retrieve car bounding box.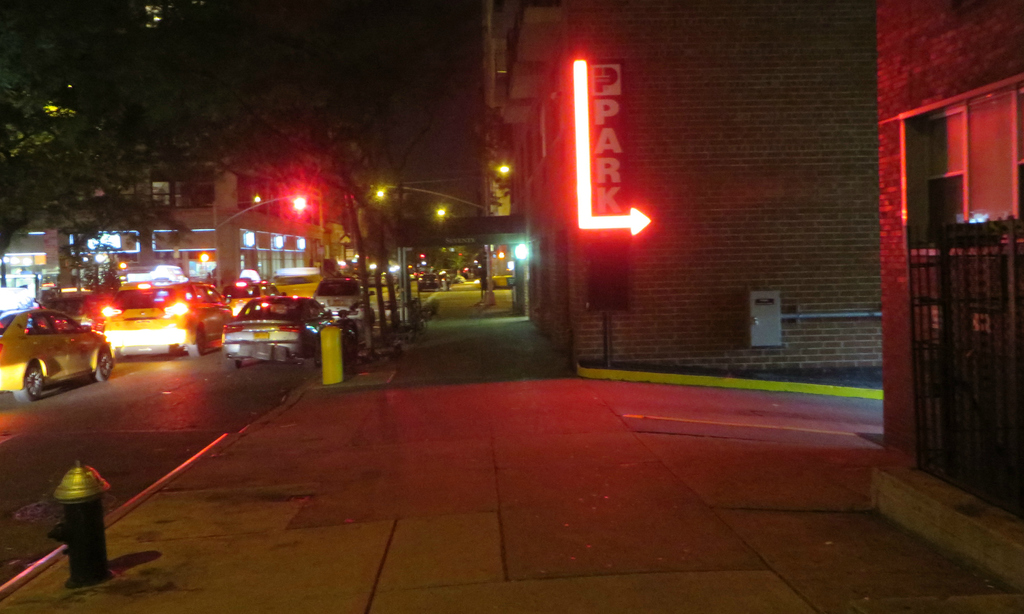
Bounding box: 4, 310, 108, 405.
